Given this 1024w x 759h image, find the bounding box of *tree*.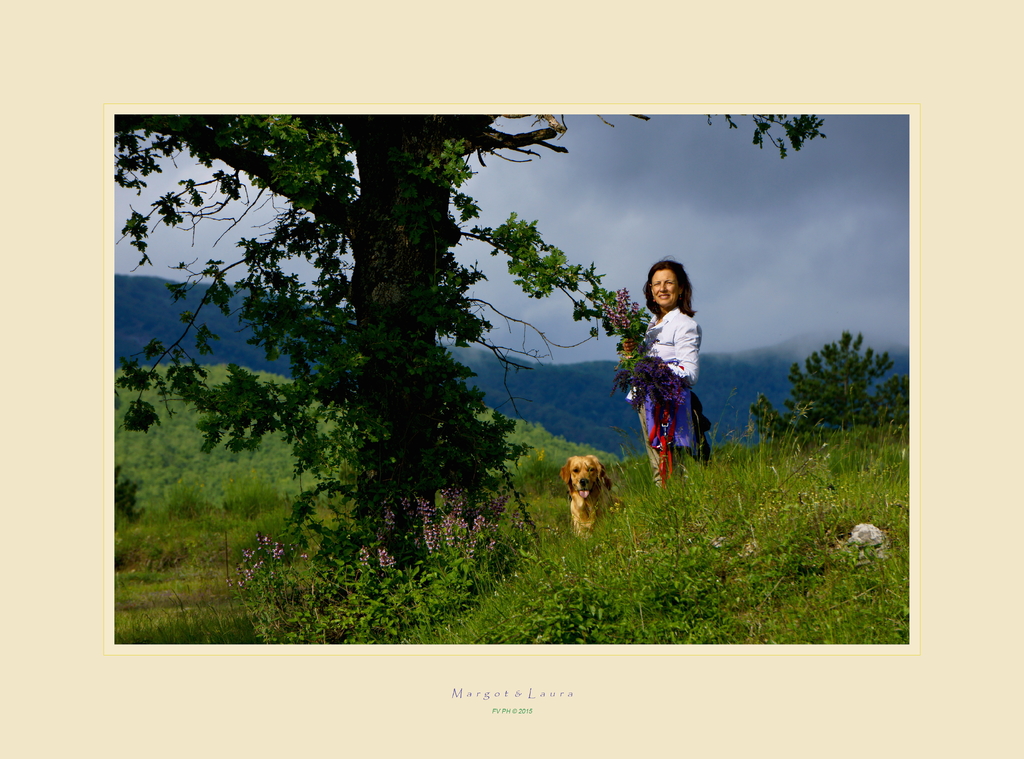
109, 111, 840, 624.
